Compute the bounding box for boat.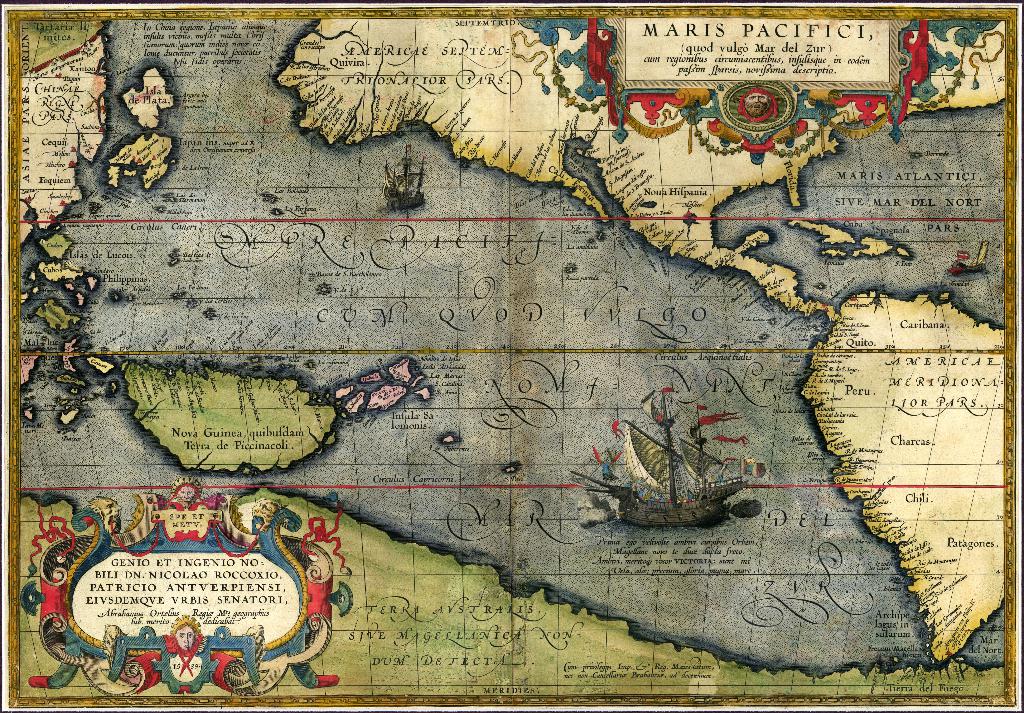
Rect(387, 148, 429, 214).
